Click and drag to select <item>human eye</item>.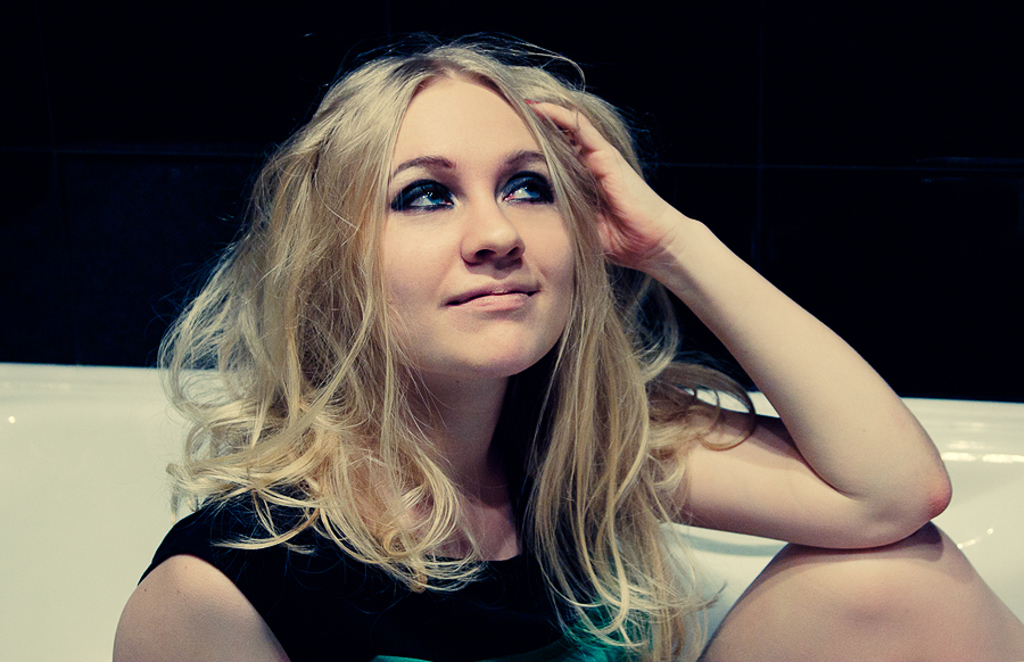
Selection: [x1=499, y1=165, x2=559, y2=210].
